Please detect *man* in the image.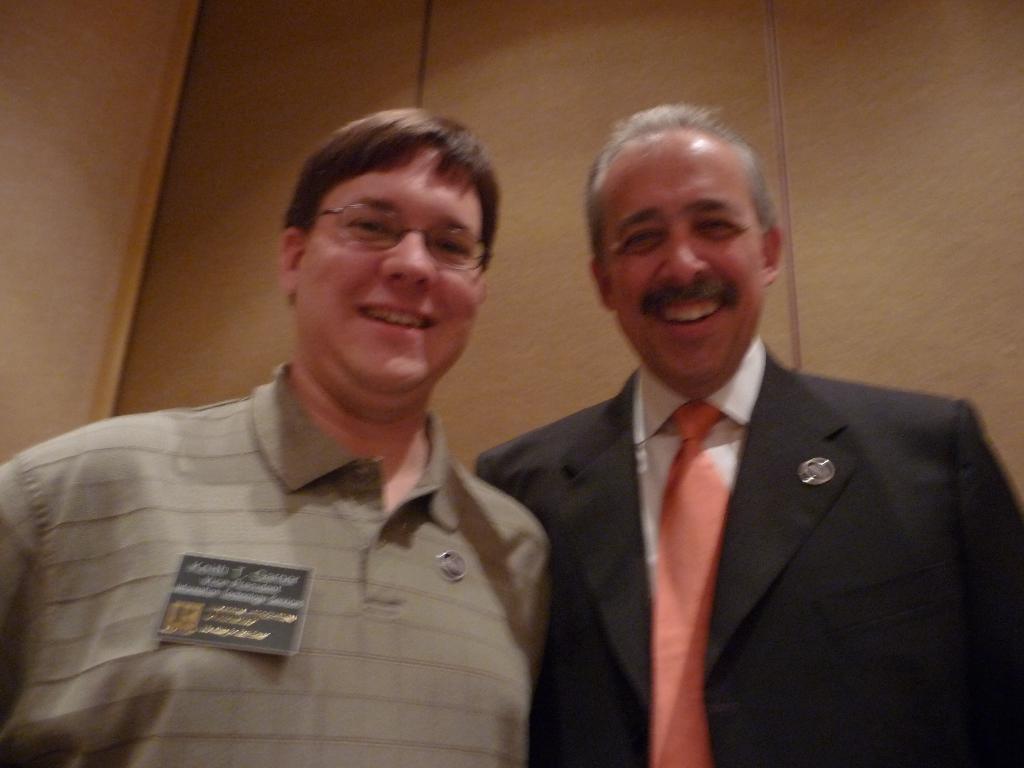
locate(461, 132, 989, 749).
